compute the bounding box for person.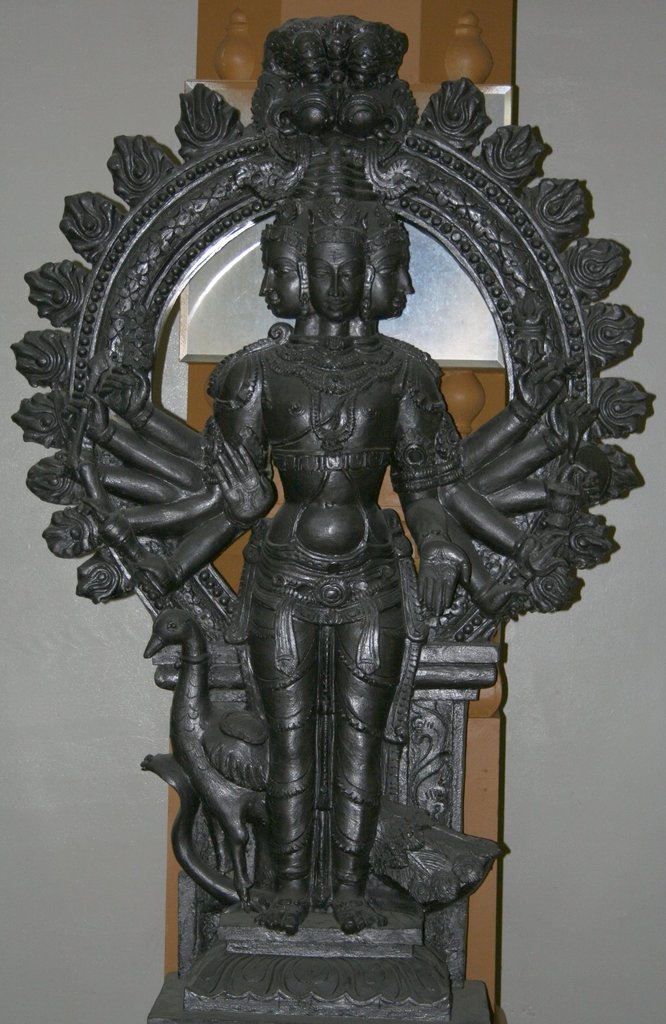
64:143:587:943.
